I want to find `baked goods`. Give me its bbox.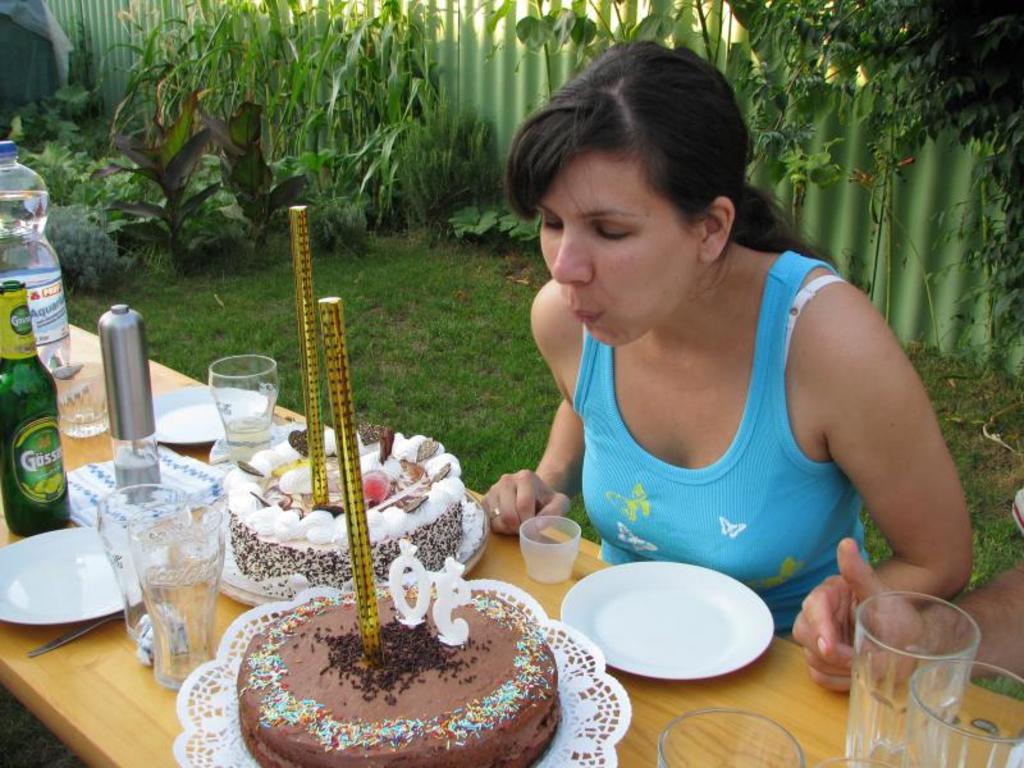
rect(224, 422, 468, 599).
